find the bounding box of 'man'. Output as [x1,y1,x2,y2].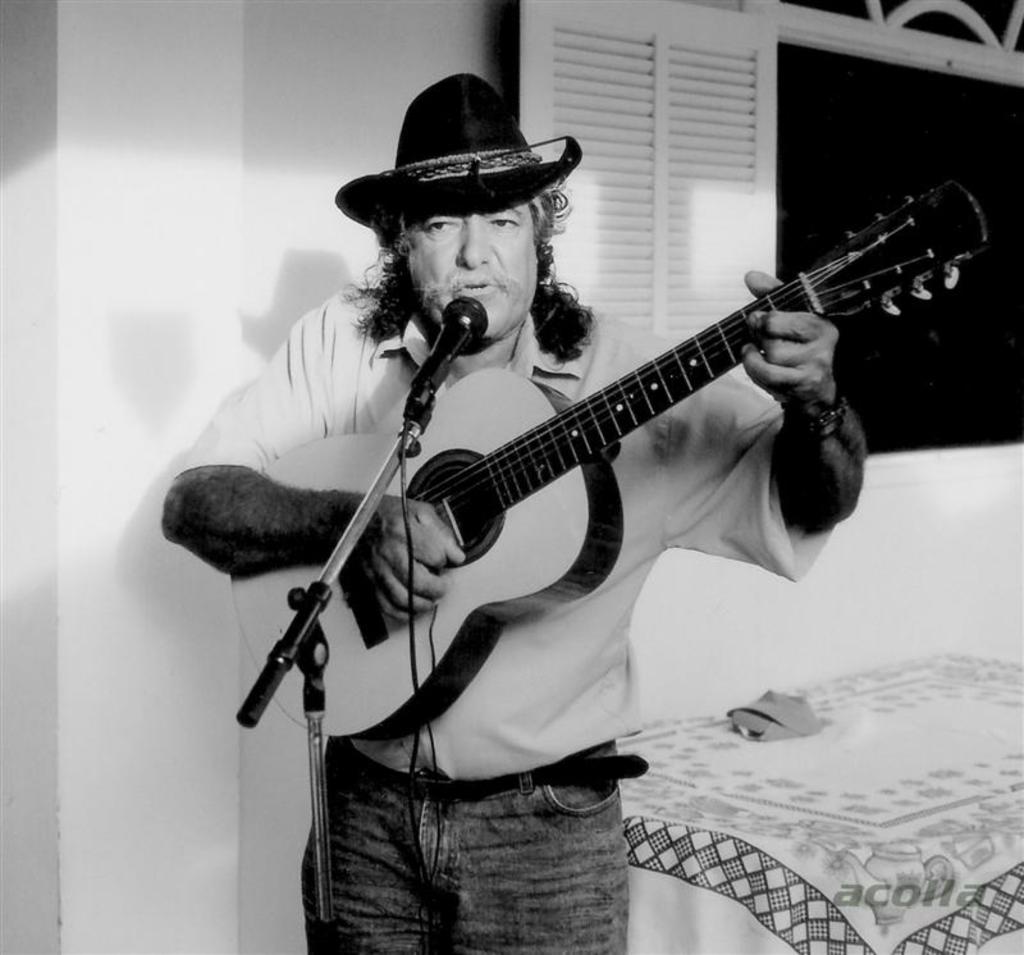
[183,63,965,860].
